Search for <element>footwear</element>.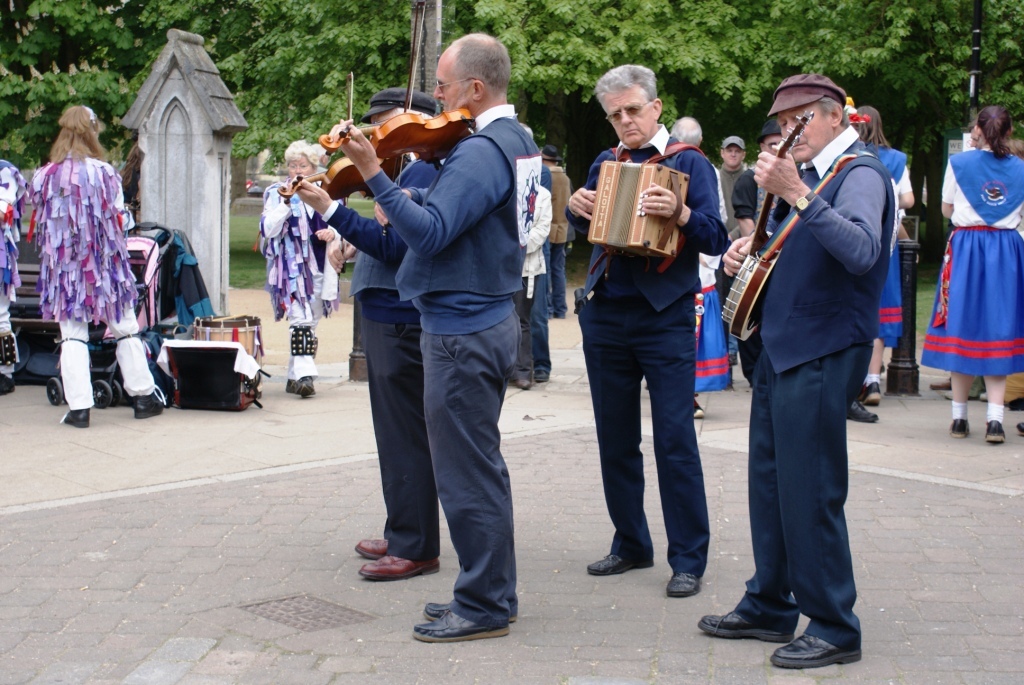
Found at <region>768, 624, 871, 668</region>.
